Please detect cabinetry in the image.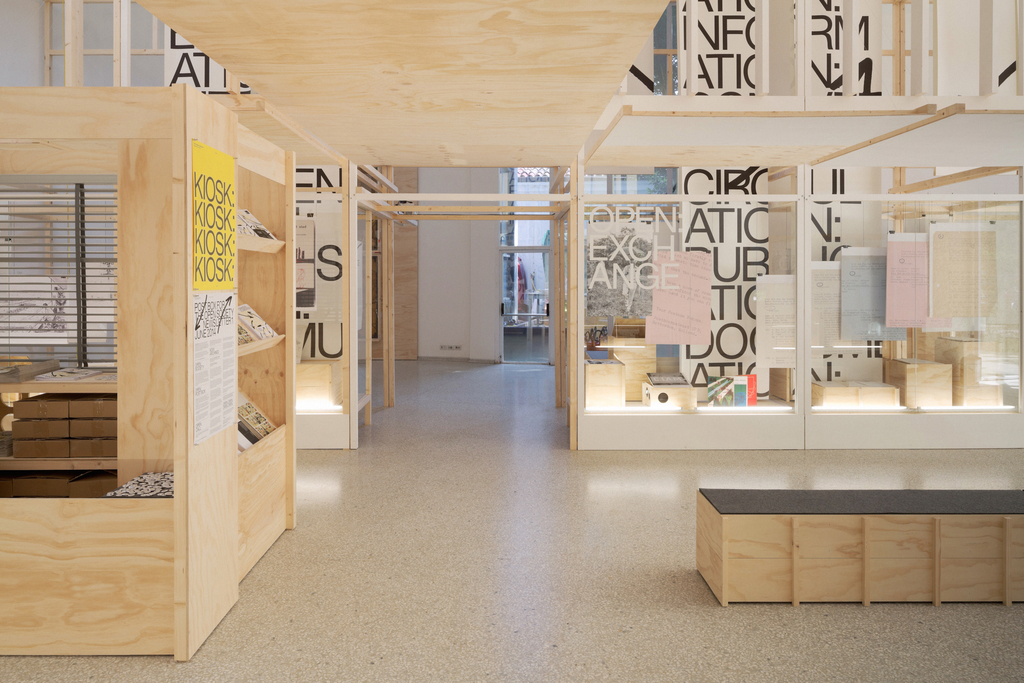
Rect(0, 78, 327, 666).
